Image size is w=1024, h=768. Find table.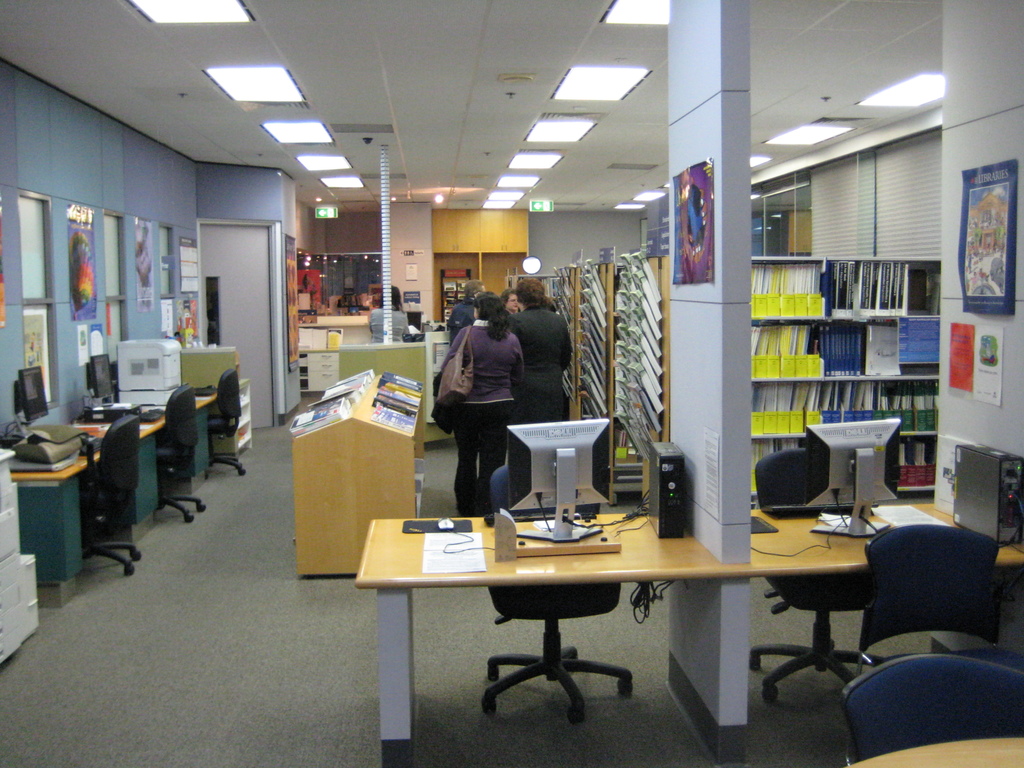
box=[10, 393, 218, 609].
